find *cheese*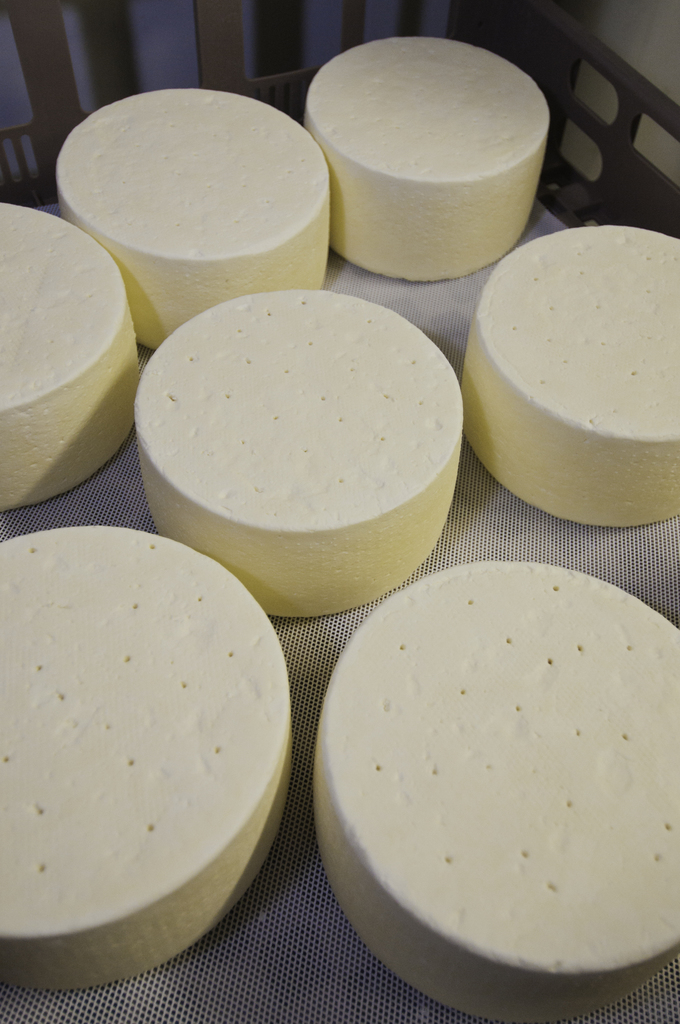
x1=309 y1=552 x2=679 y2=1023
